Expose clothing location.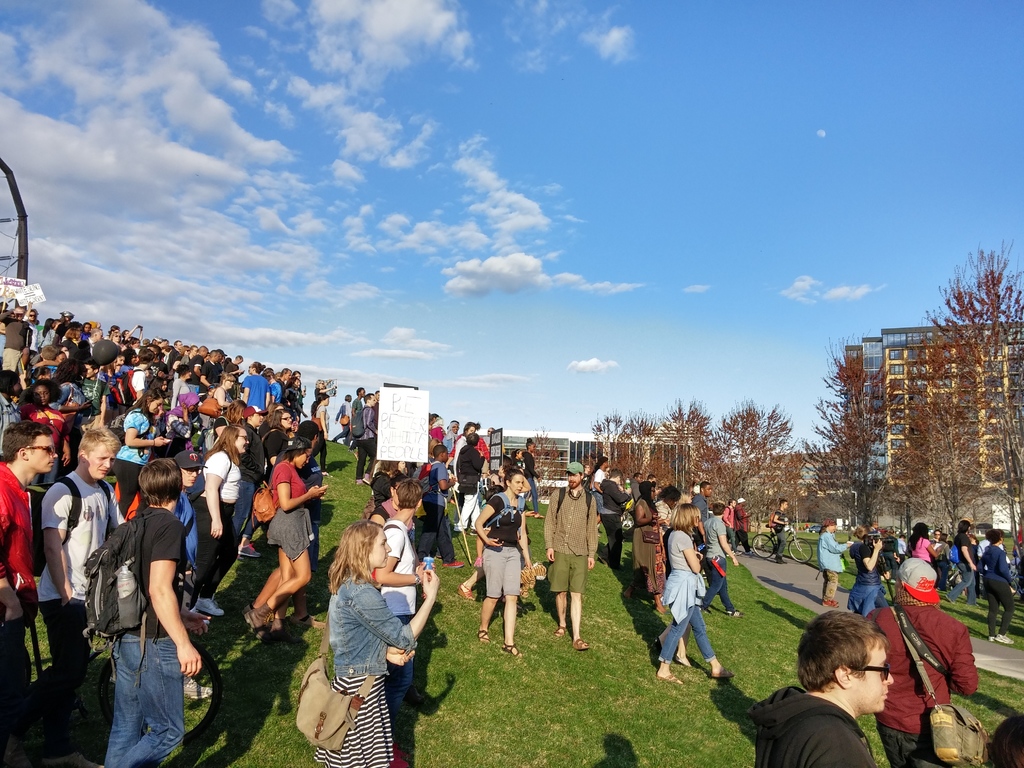
Exposed at (262, 426, 285, 483).
